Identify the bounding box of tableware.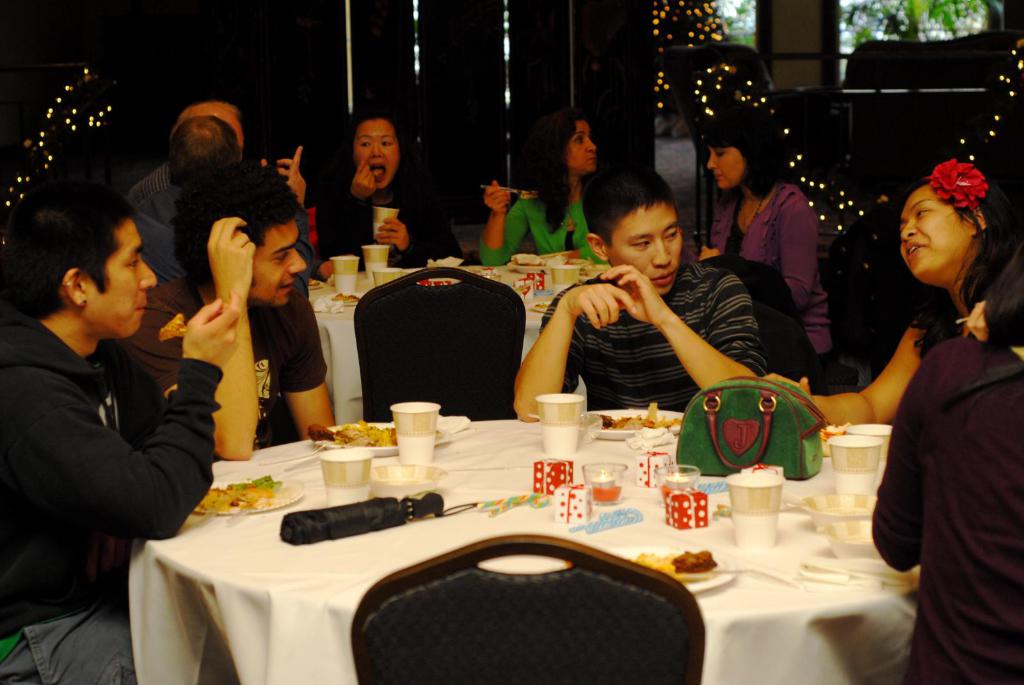
bbox(819, 522, 890, 558).
